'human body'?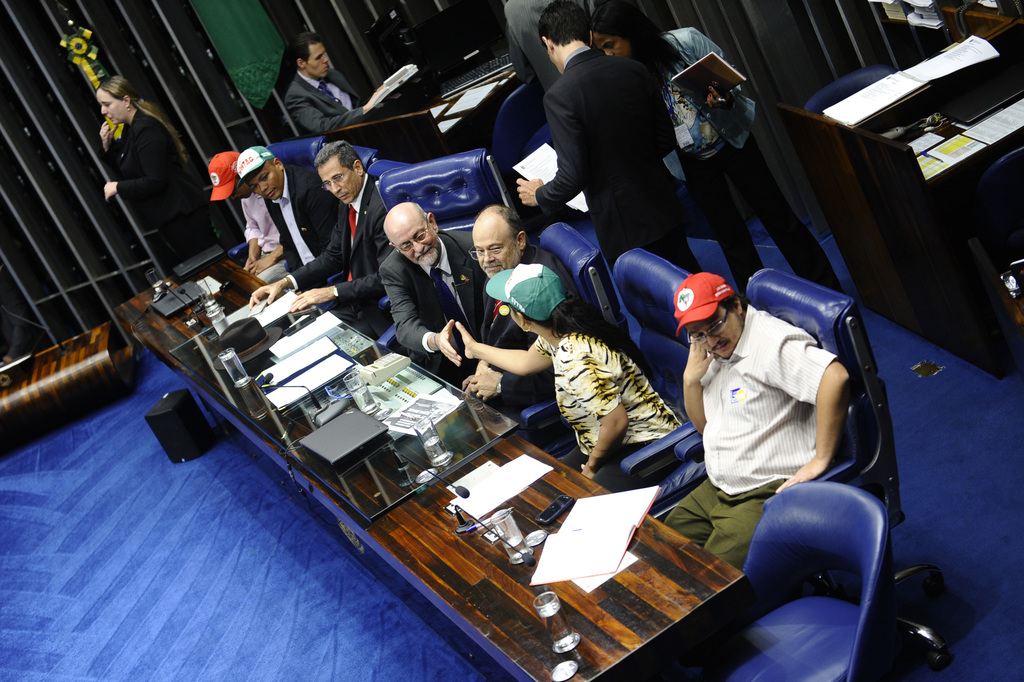
[left=460, top=205, right=580, bottom=420]
